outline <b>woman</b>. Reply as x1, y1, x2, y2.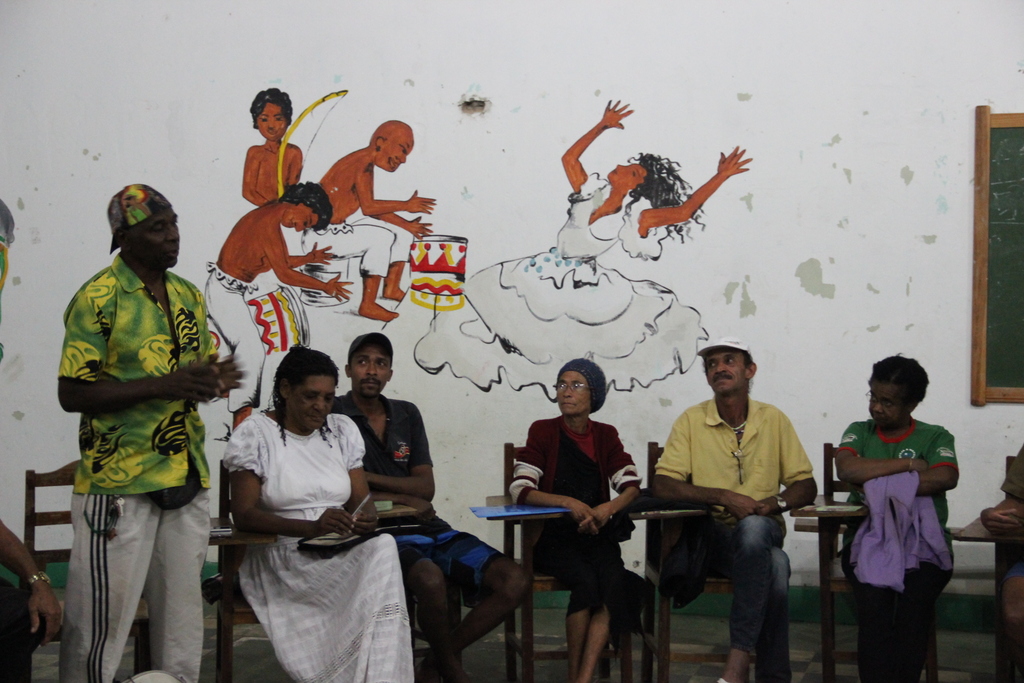
412, 100, 751, 402.
